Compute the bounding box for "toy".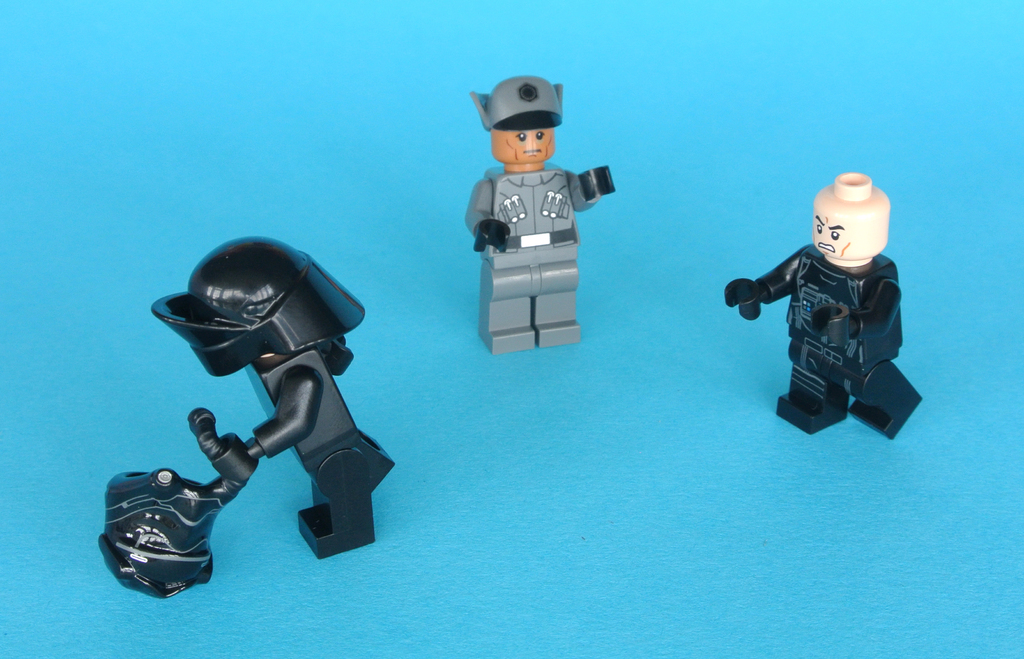
left=150, top=238, right=399, bottom=549.
